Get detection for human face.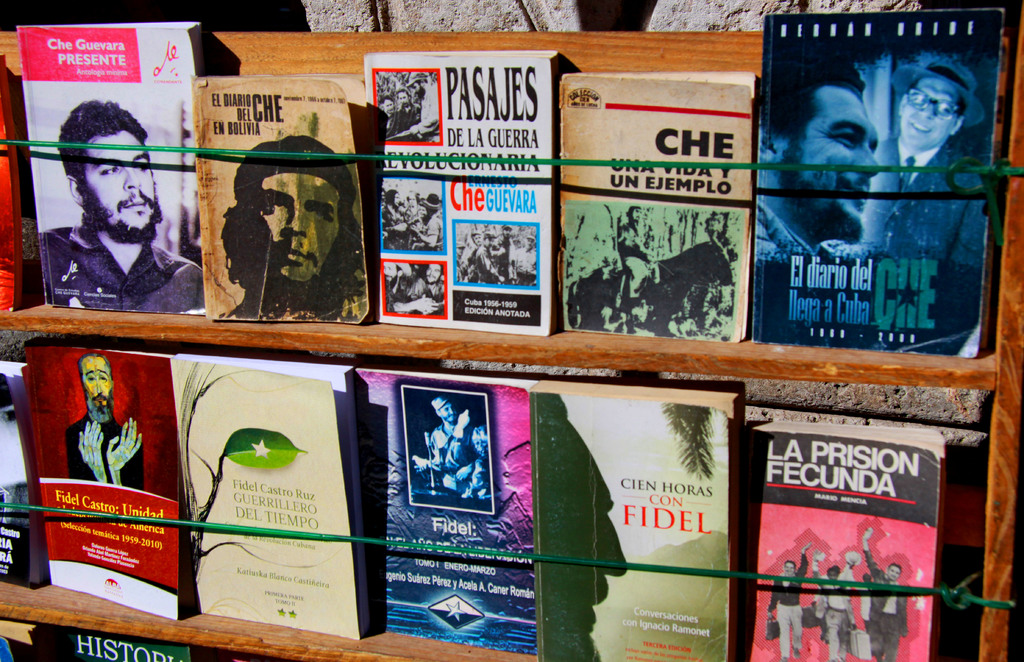
Detection: l=408, t=193, r=417, b=206.
